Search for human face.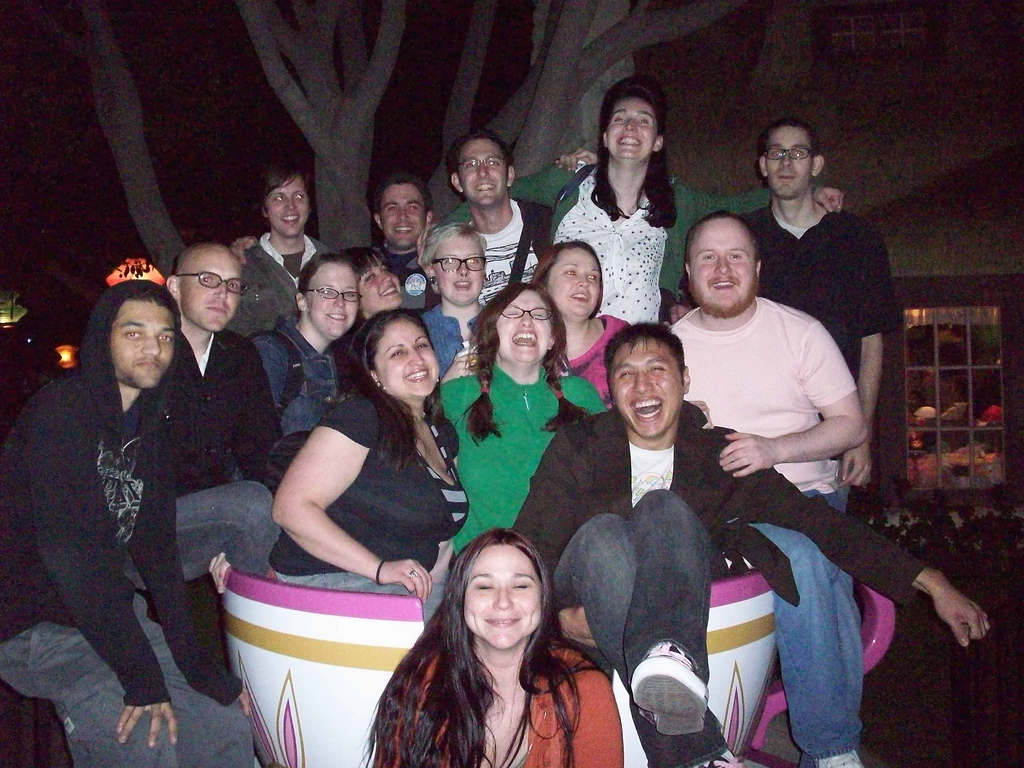
Found at box=[434, 235, 486, 314].
